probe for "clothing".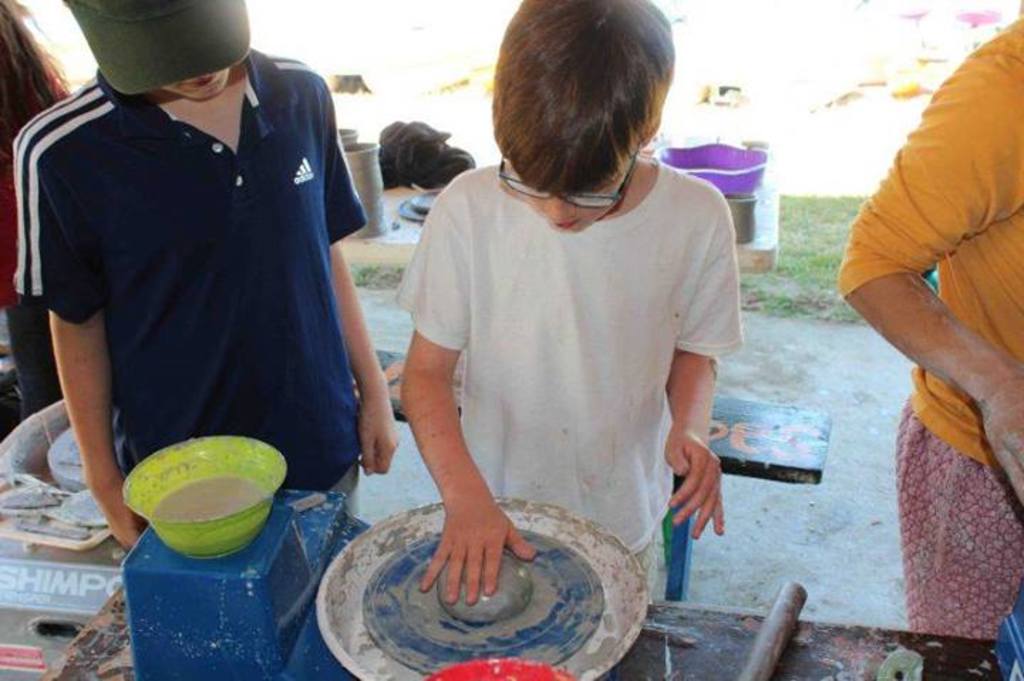
Probe result: x1=11, y1=55, x2=367, y2=520.
